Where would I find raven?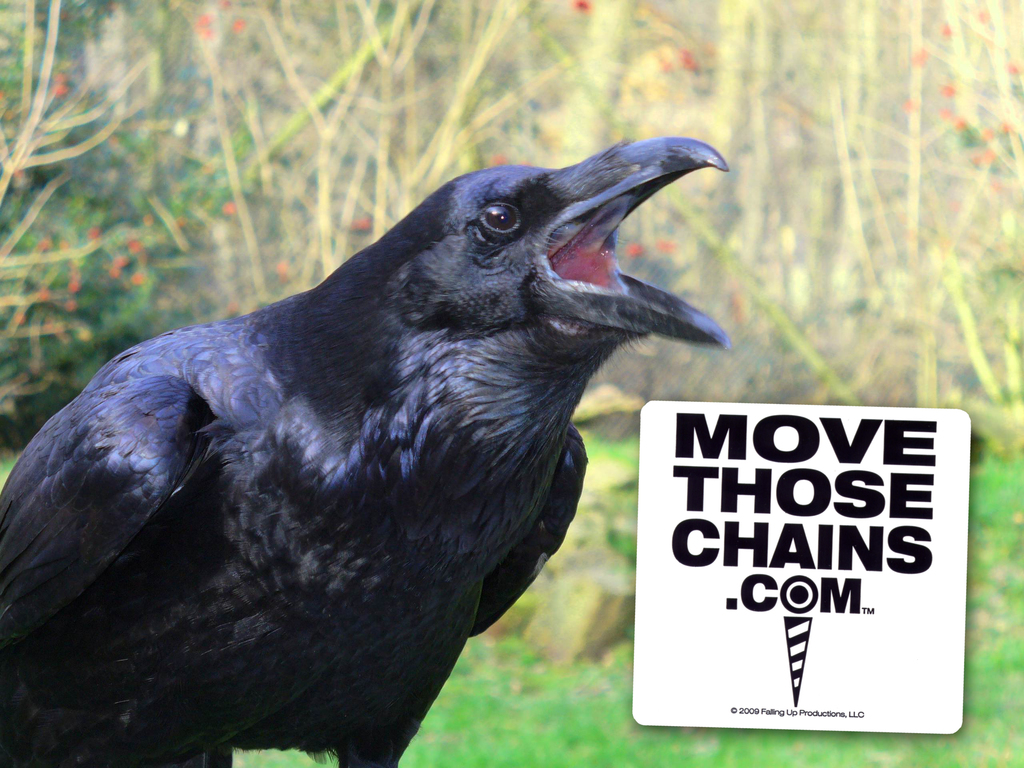
At 0,134,728,767.
